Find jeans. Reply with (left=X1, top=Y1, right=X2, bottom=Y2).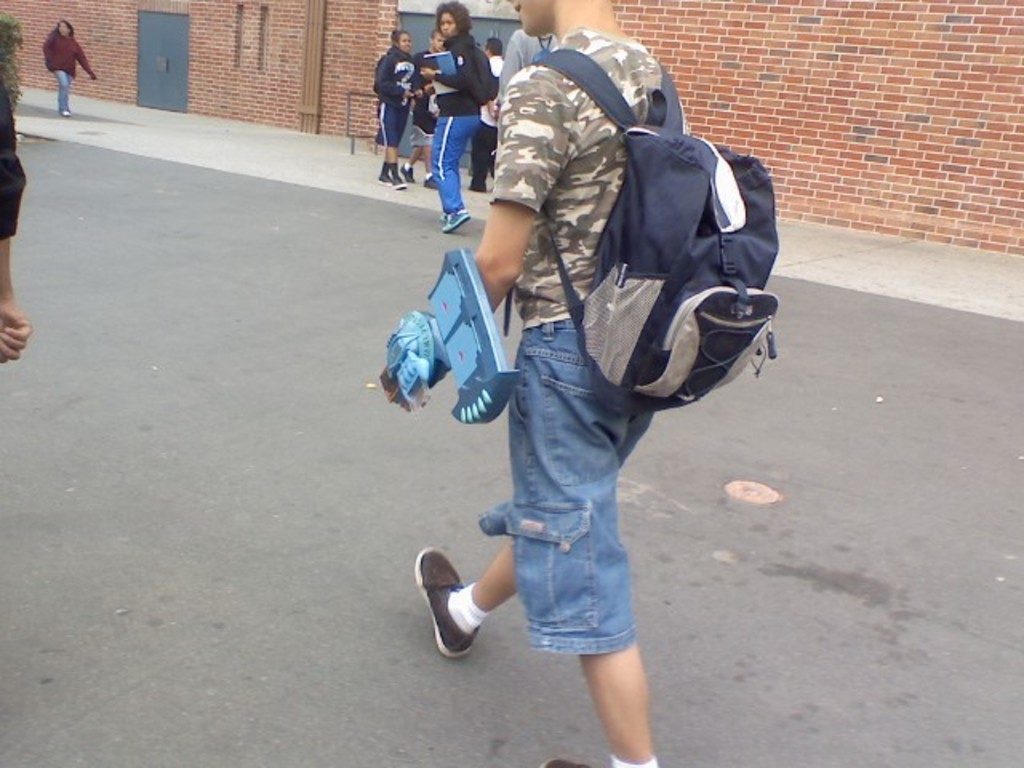
(left=482, top=360, right=683, bottom=682).
